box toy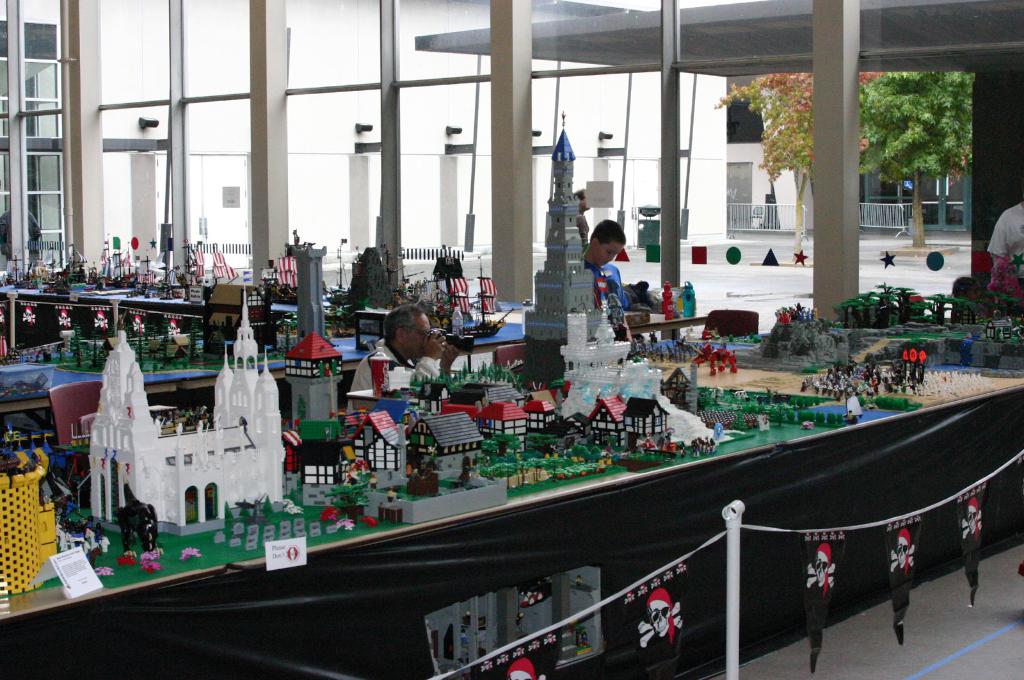
bbox=[178, 245, 207, 289]
